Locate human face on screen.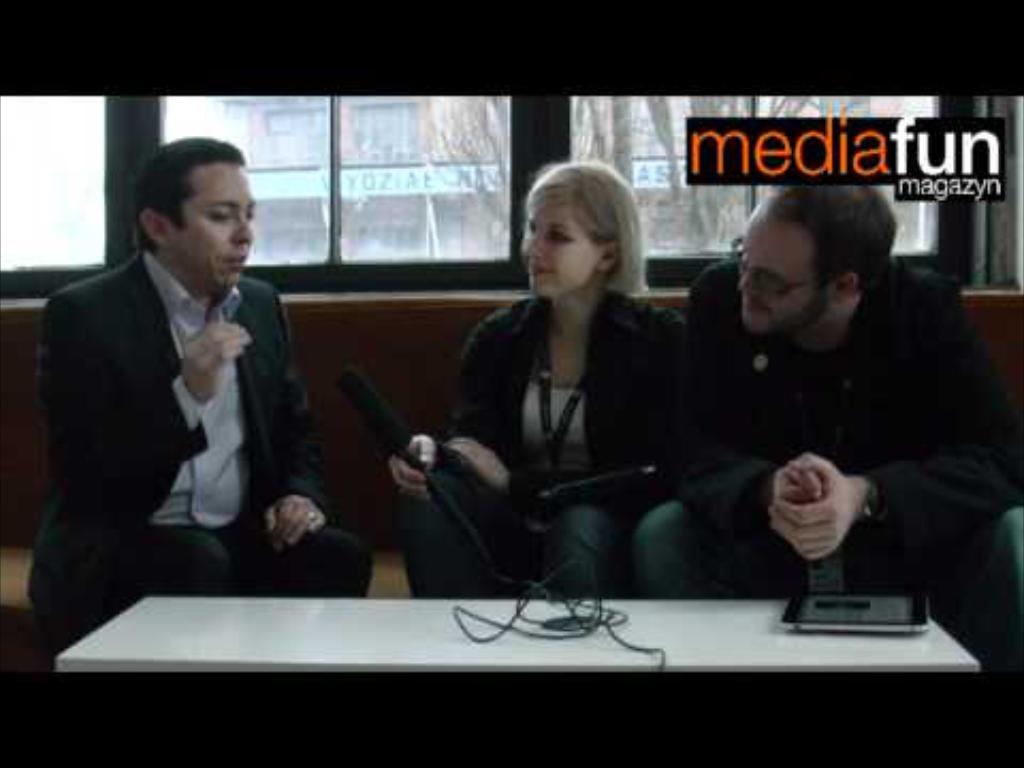
On screen at crop(525, 201, 599, 303).
